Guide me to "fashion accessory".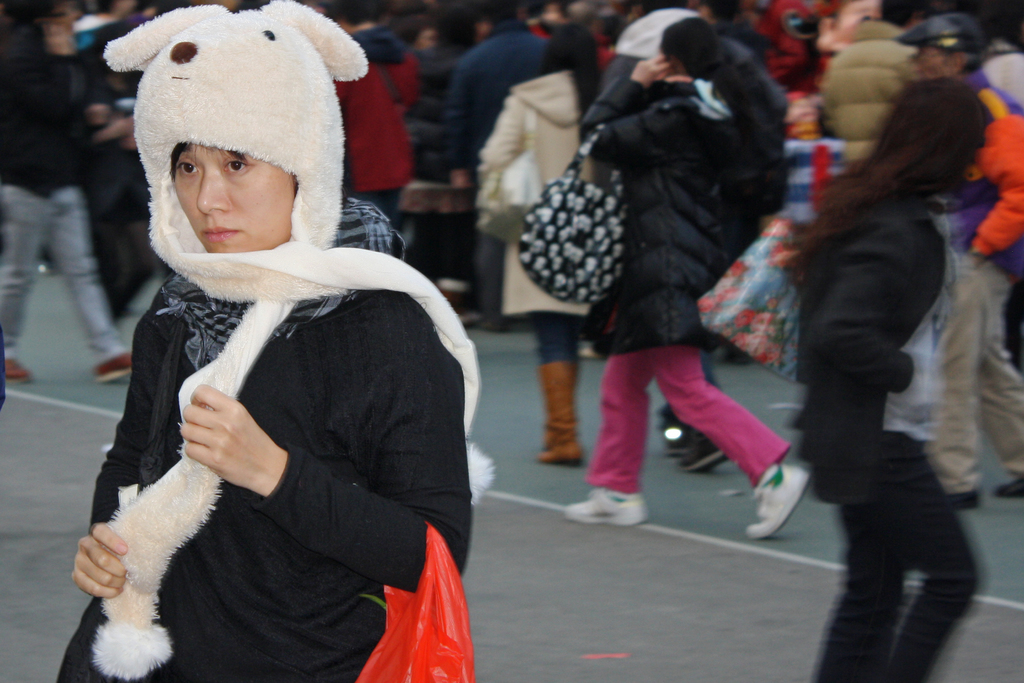
Guidance: <region>993, 479, 1023, 496</region>.
